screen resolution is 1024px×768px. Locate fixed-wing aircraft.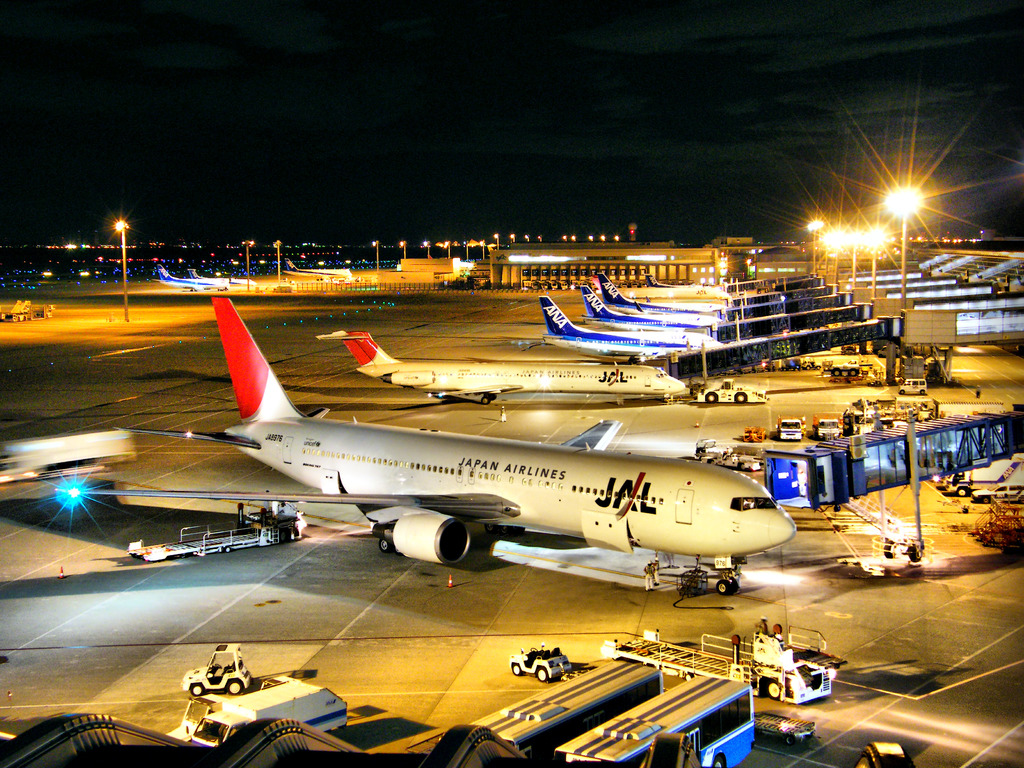
(left=468, top=298, right=723, bottom=364).
